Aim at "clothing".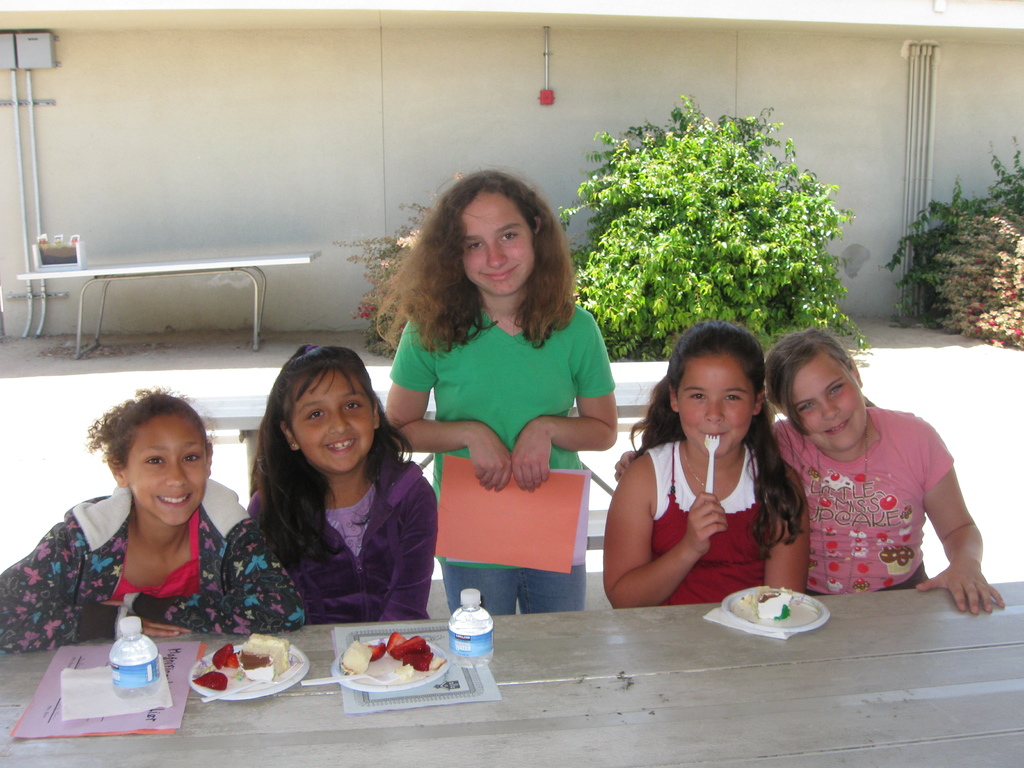
Aimed at (388,311,614,610).
